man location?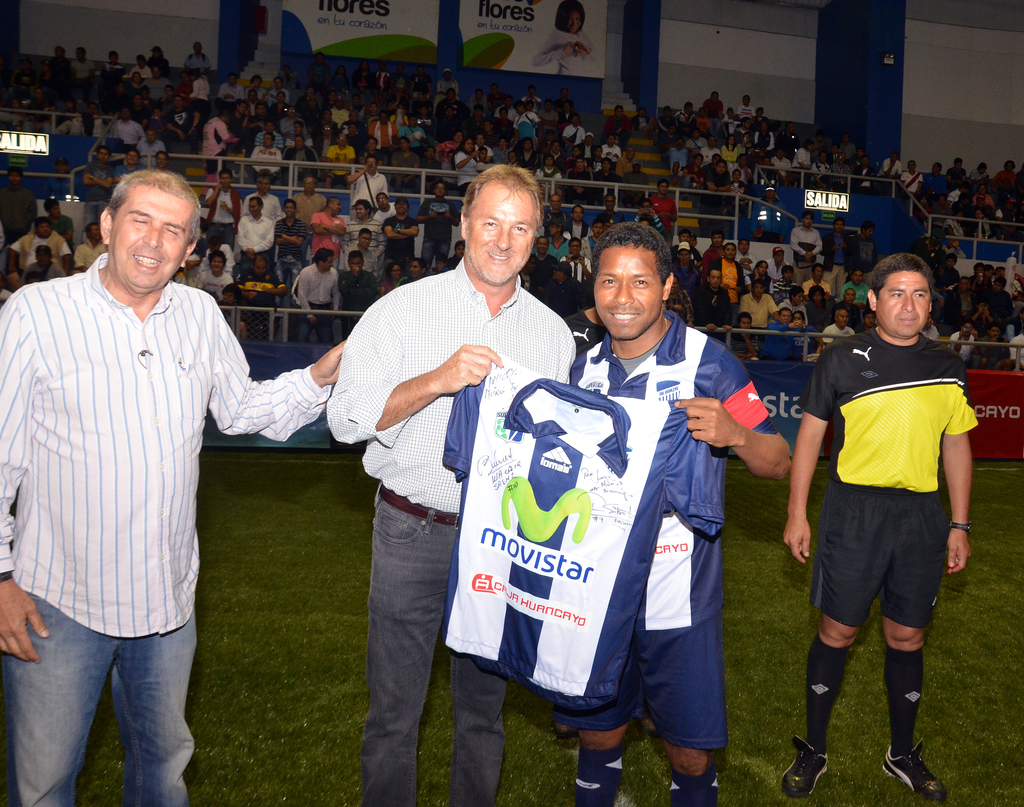
316:172:577:804
